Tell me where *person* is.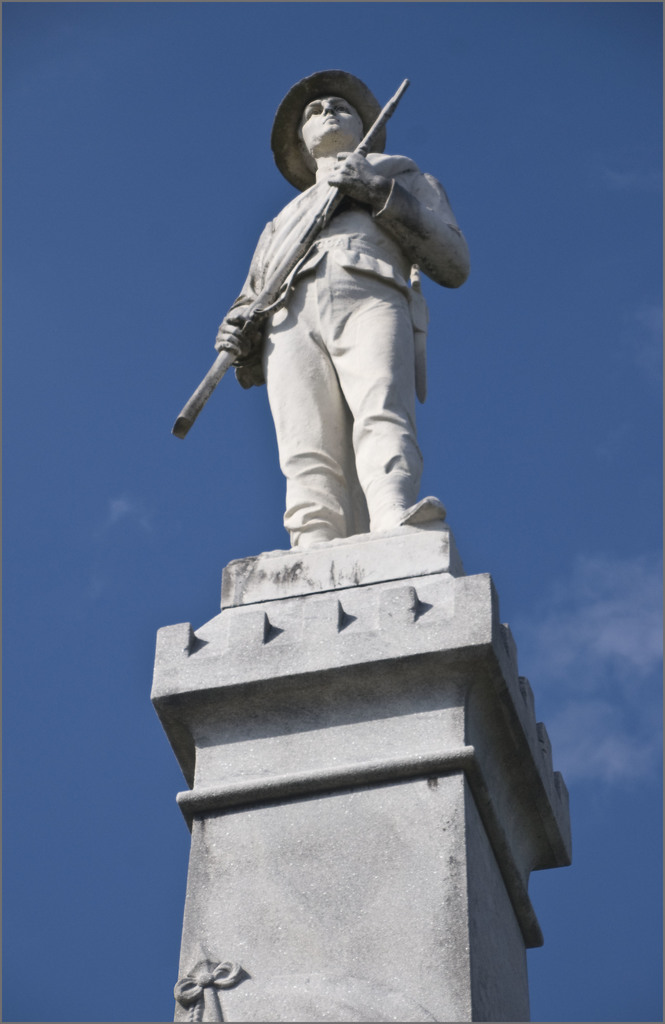
*person* is at rect(214, 64, 461, 527).
